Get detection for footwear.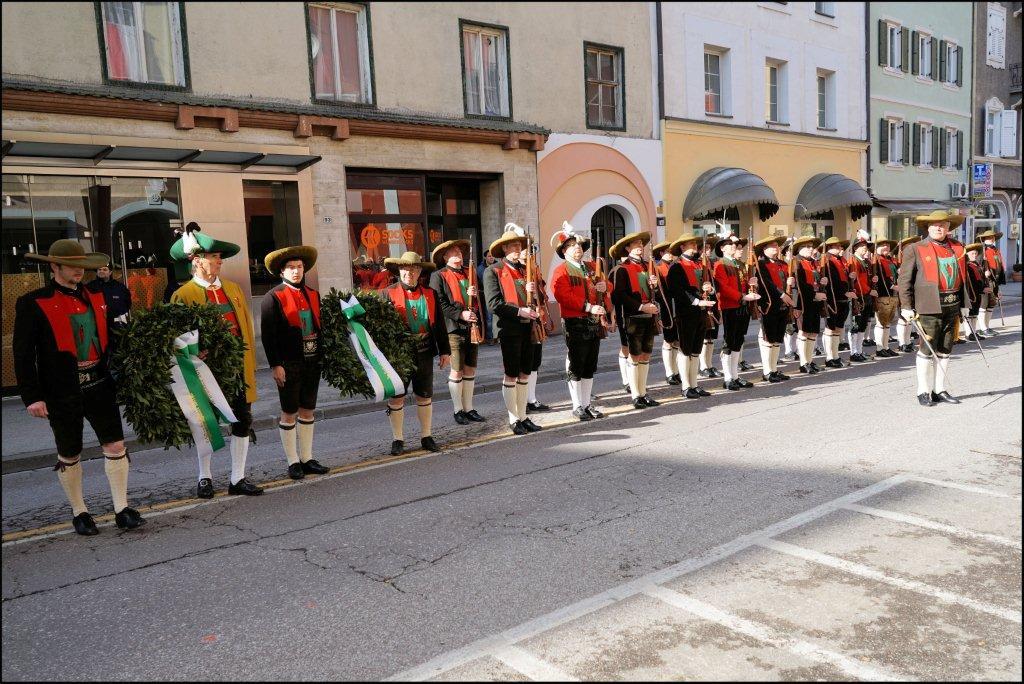
Detection: (left=467, top=407, right=487, bottom=420).
